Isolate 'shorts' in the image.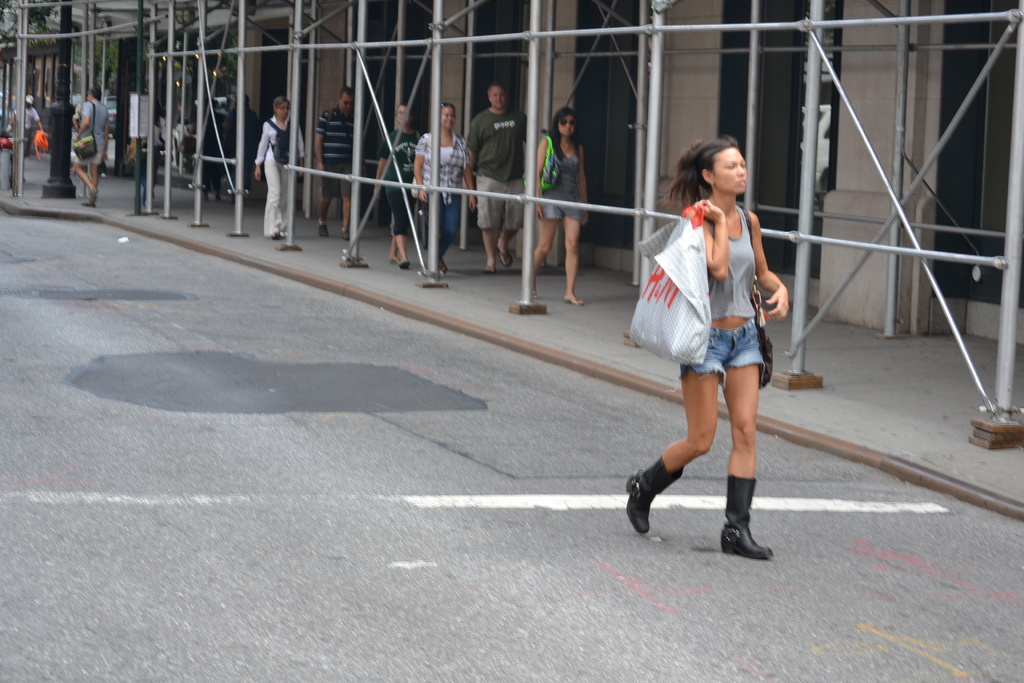
Isolated region: l=679, t=318, r=762, b=380.
